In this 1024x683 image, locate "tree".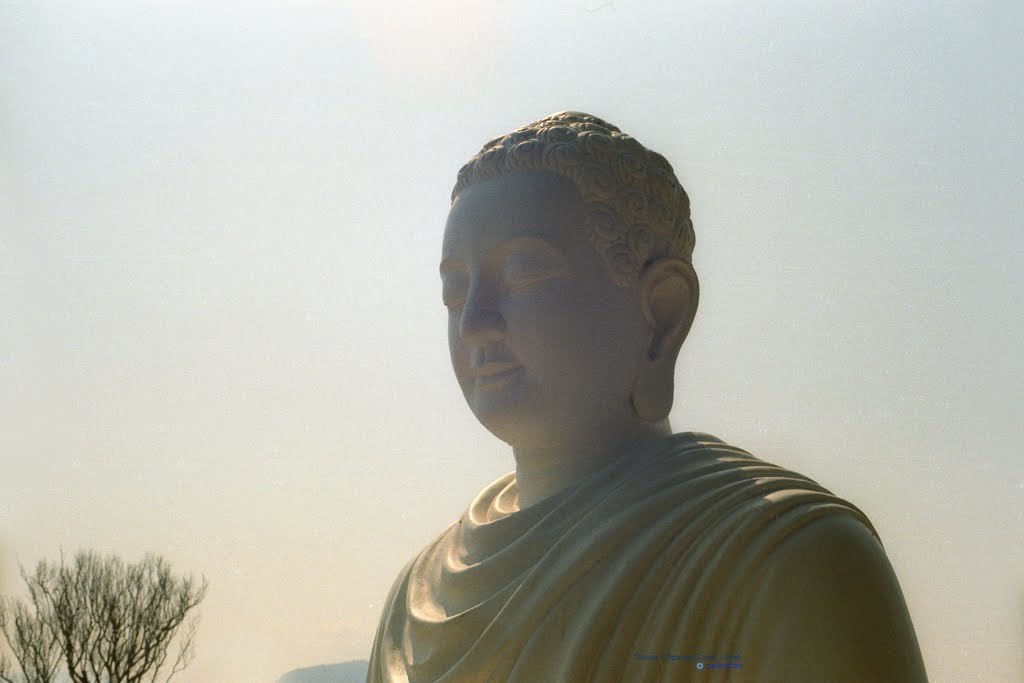
Bounding box: rect(0, 553, 201, 682).
